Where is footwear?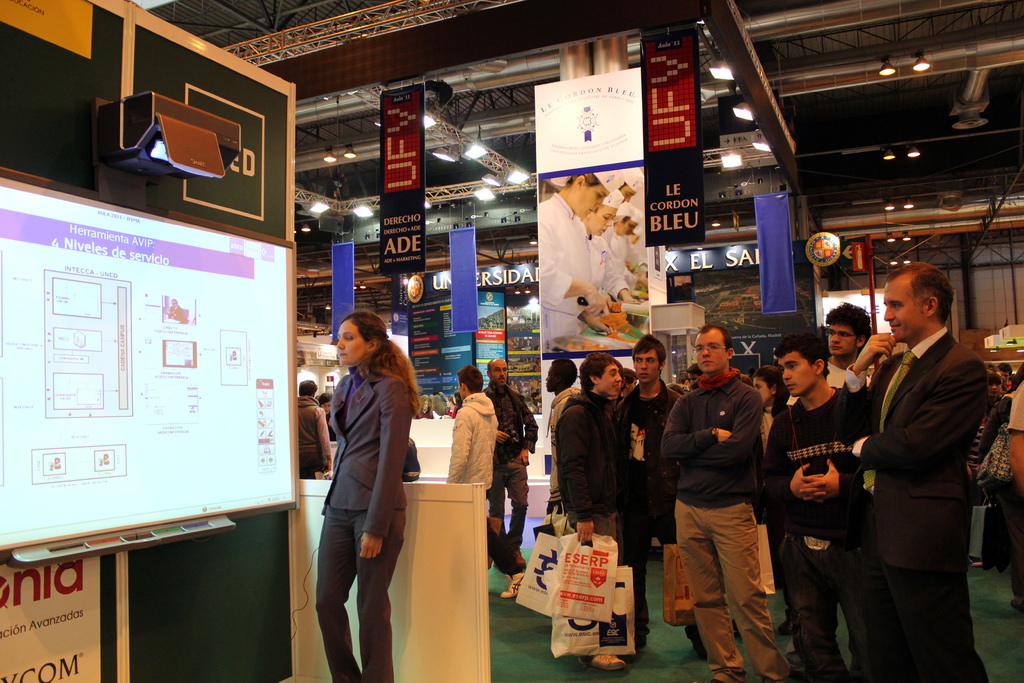
778,610,794,639.
